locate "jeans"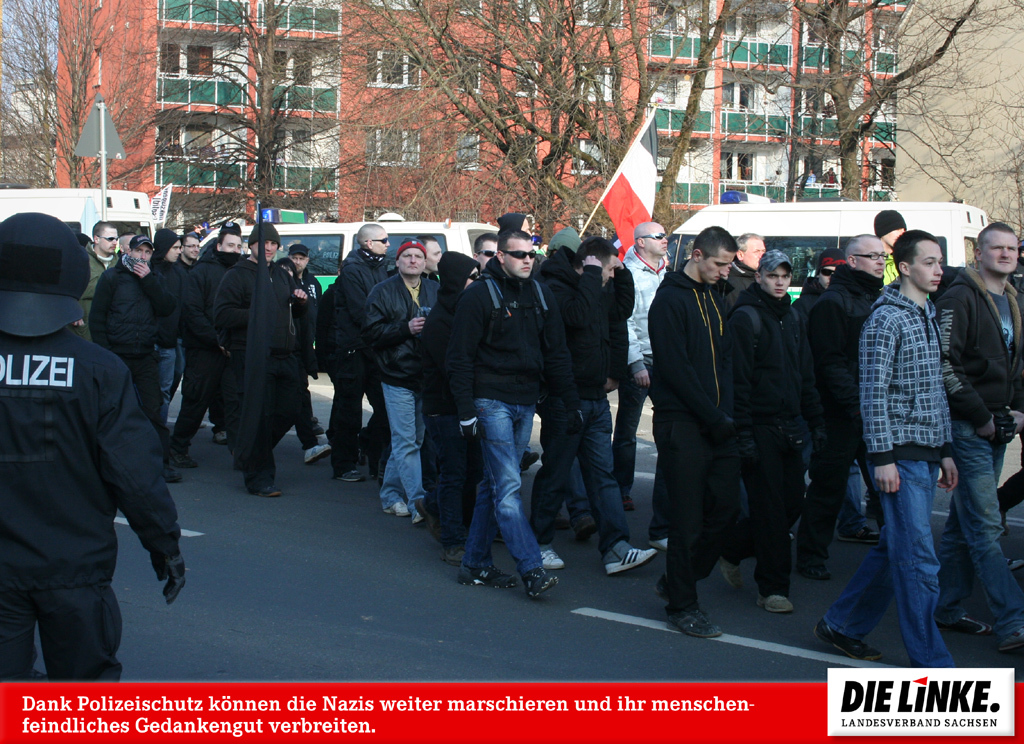
[531, 393, 623, 550]
